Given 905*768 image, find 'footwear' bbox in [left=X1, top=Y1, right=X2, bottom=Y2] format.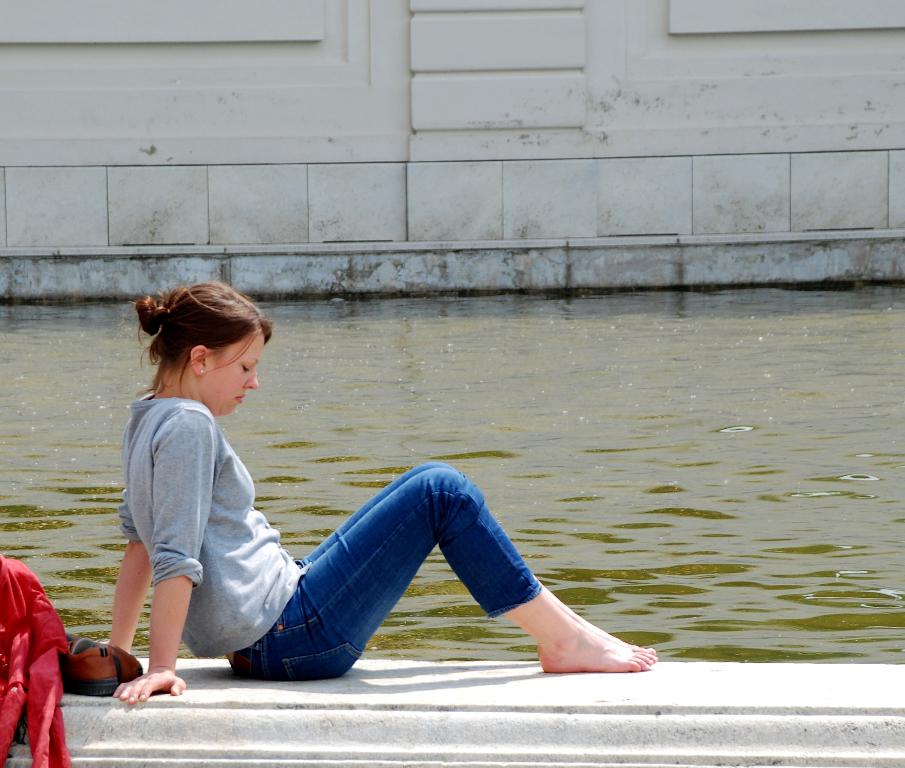
[left=57, top=631, right=123, bottom=697].
